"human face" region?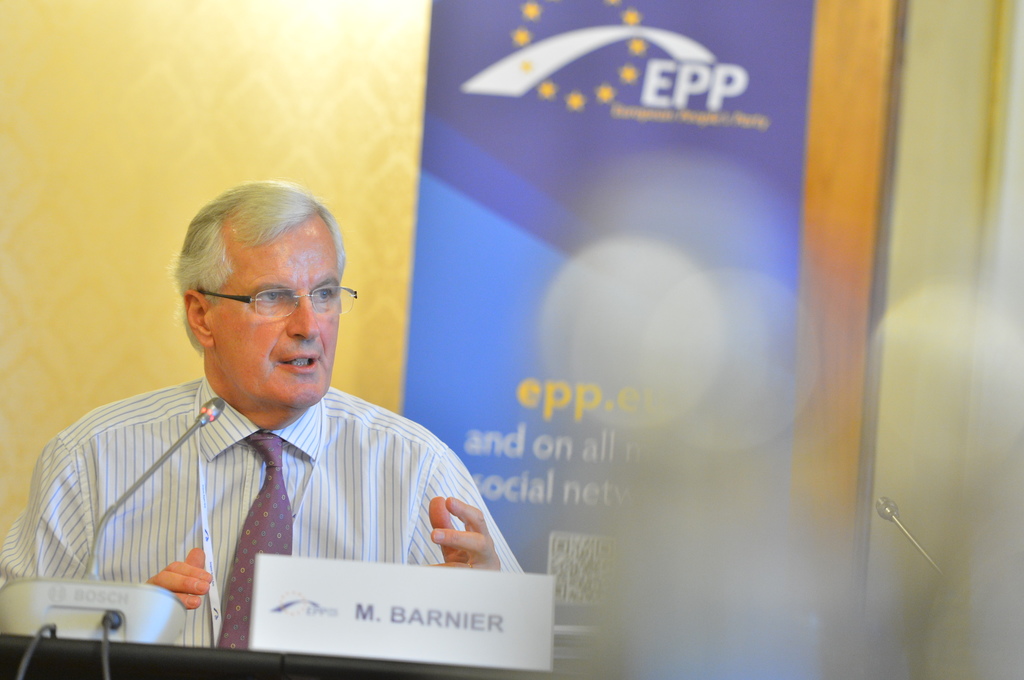
x1=213 y1=230 x2=342 y2=414
